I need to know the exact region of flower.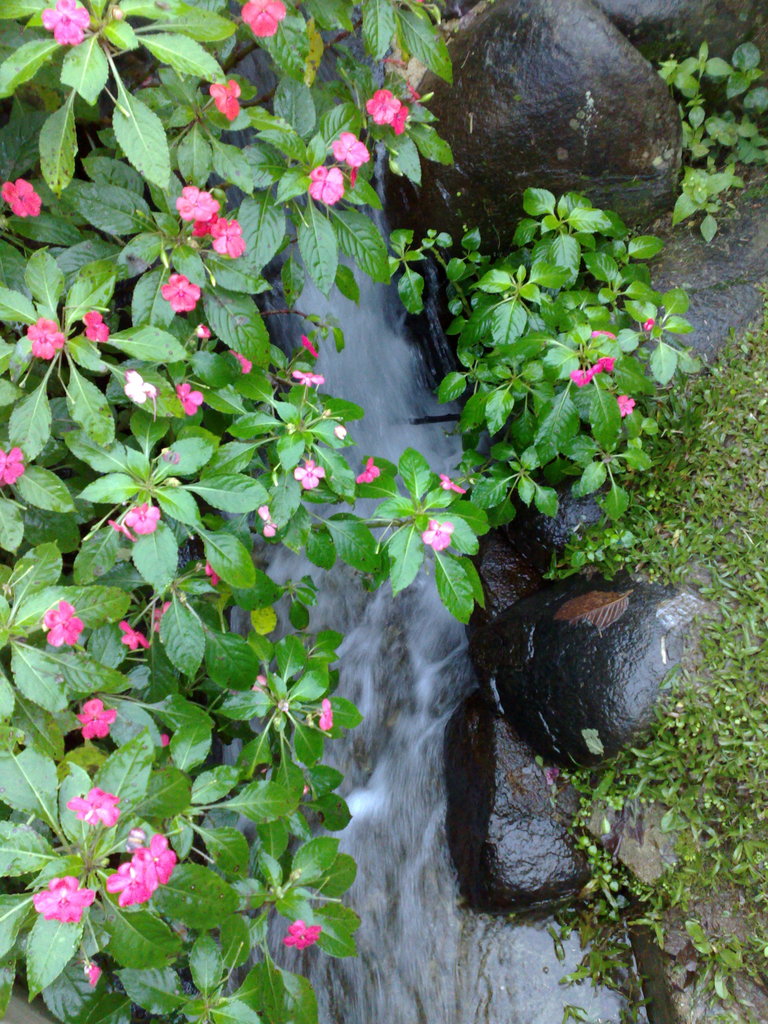
Region: bbox=(43, 0, 86, 47).
